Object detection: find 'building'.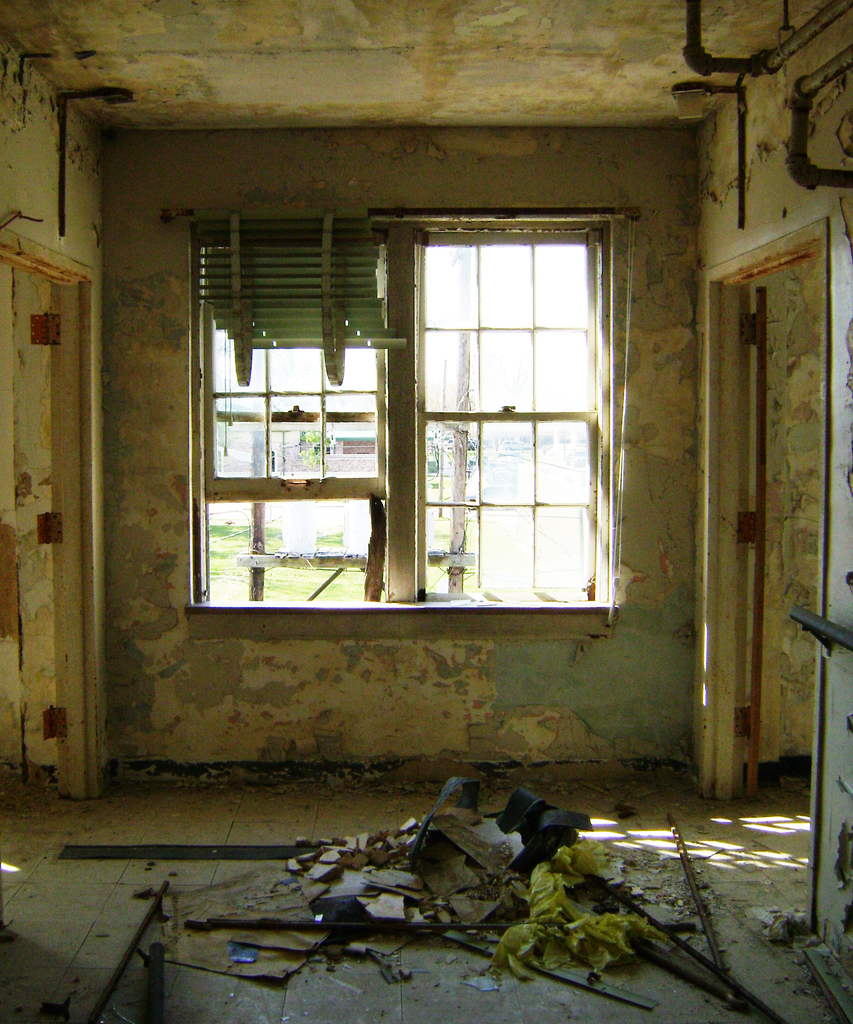
[left=0, top=0, right=852, bottom=1023].
